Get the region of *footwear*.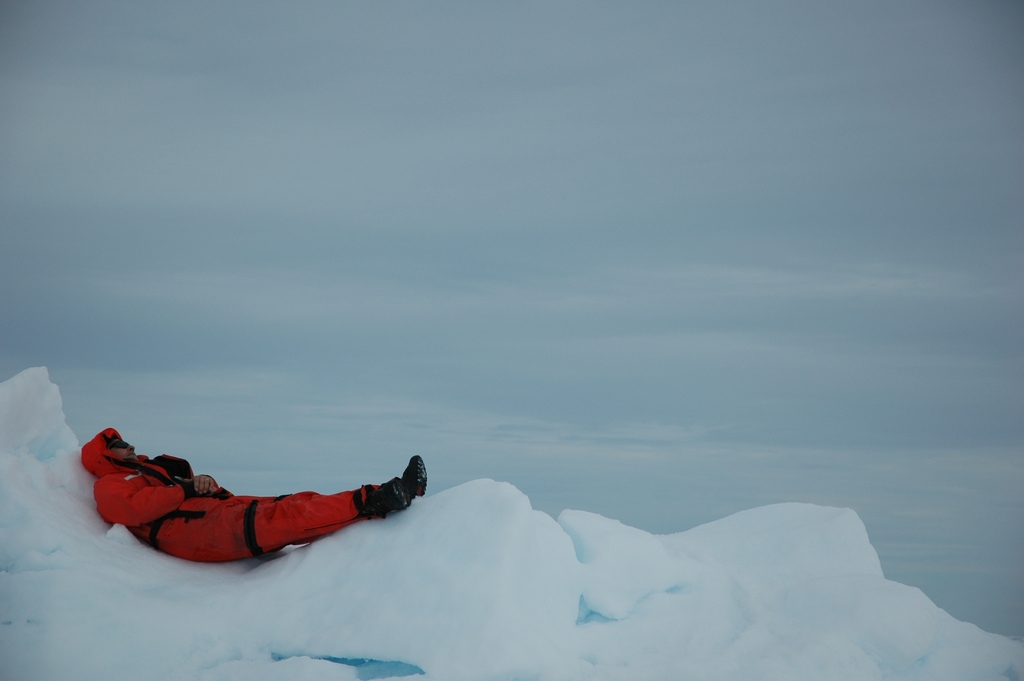
404, 454, 429, 494.
